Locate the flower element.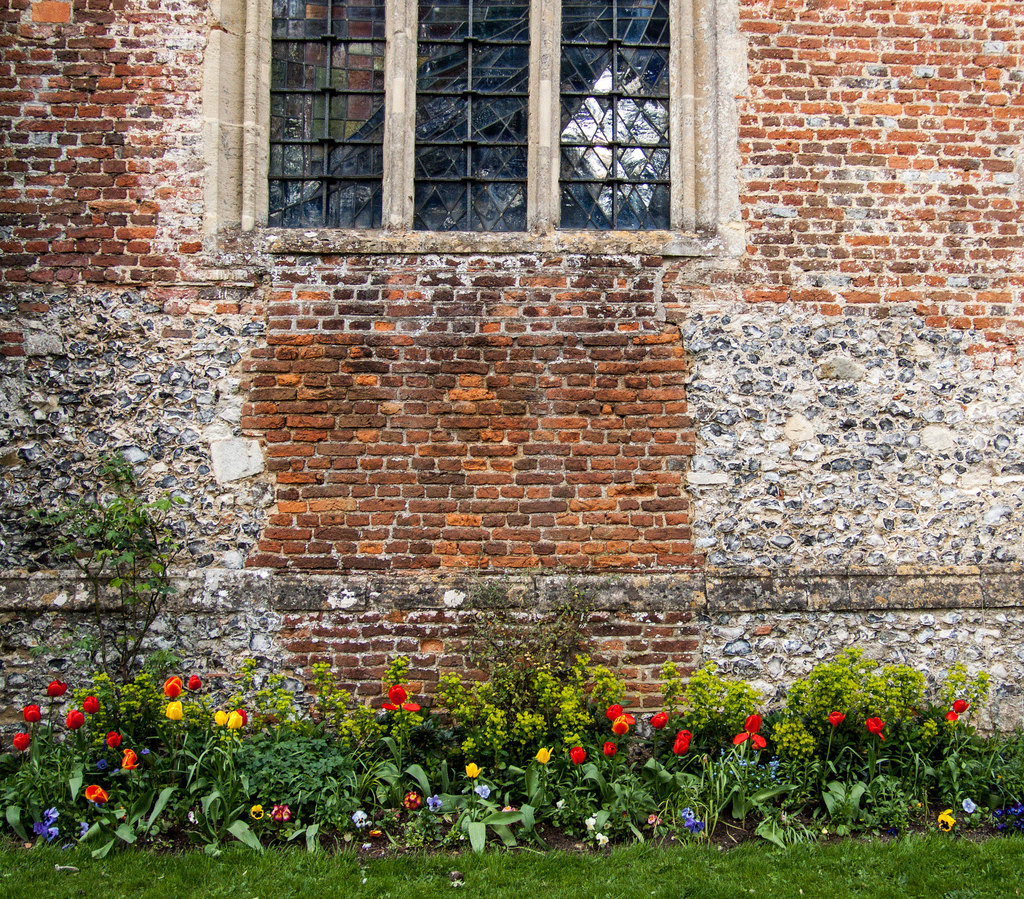
Element bbox: bbox=[594, 833, 612, 846].
